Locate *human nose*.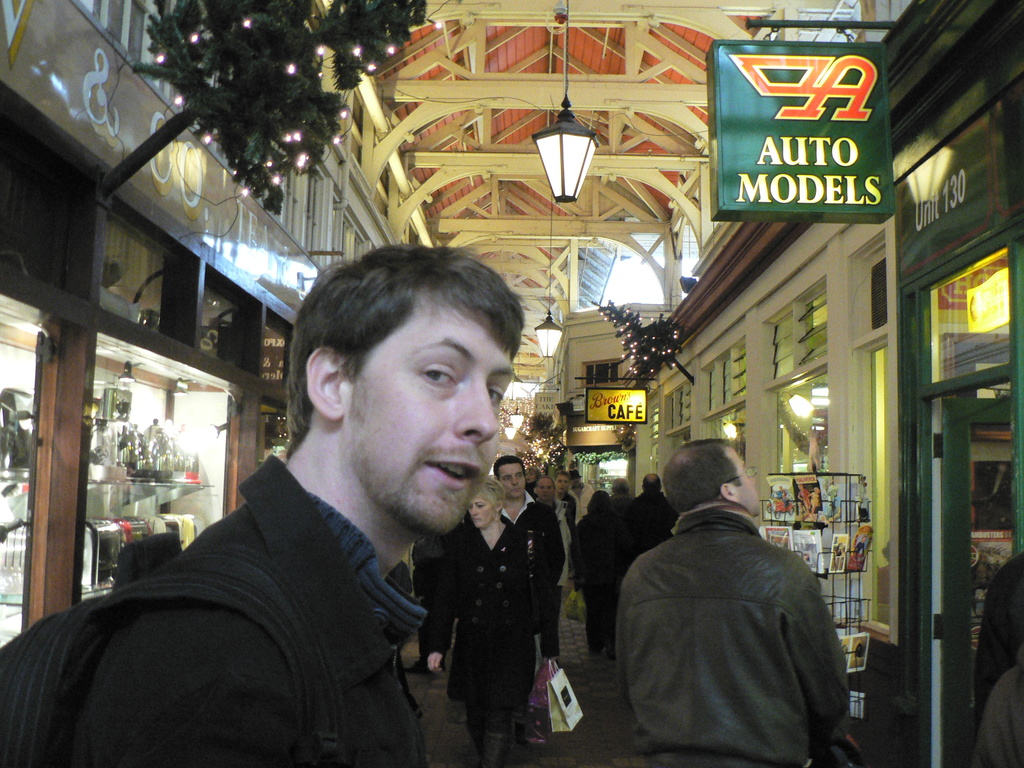
Bounding box: bbox=(512, 476, 517, 486).
